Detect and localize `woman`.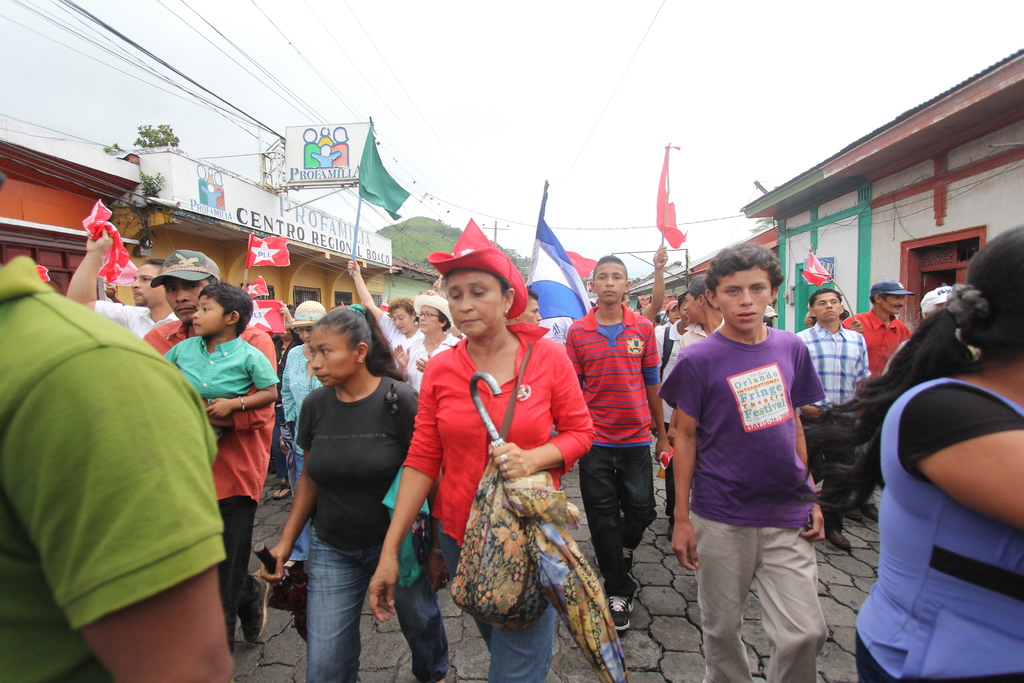
Localized at {"left": 266, "top": 302, "right": 305, "bottom": 497}.
